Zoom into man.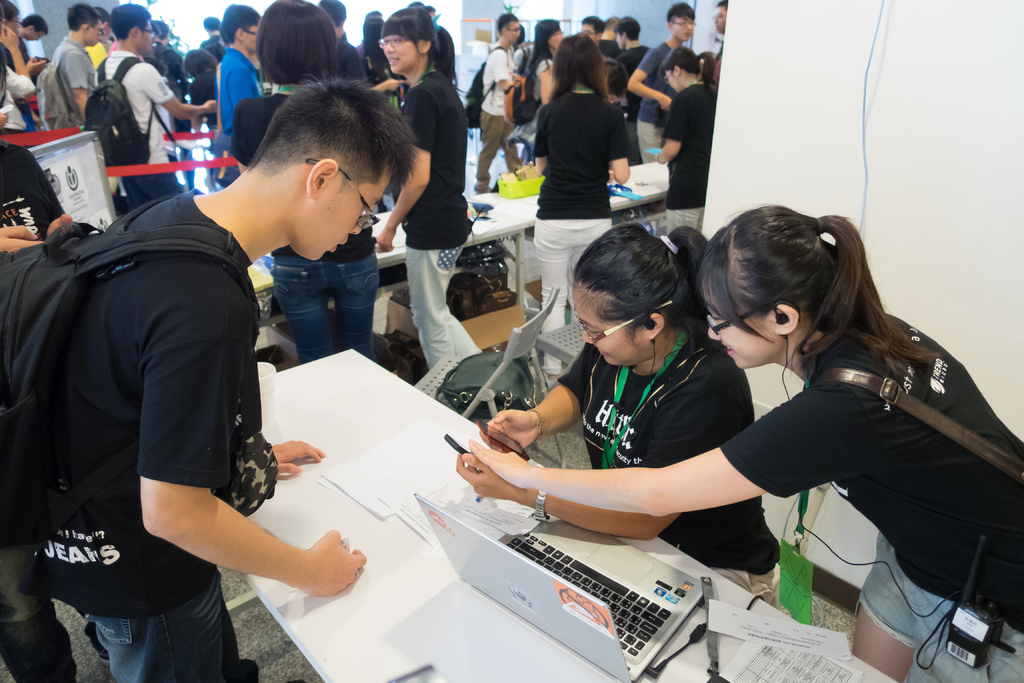
Zoom target: 201 19 225 51.
